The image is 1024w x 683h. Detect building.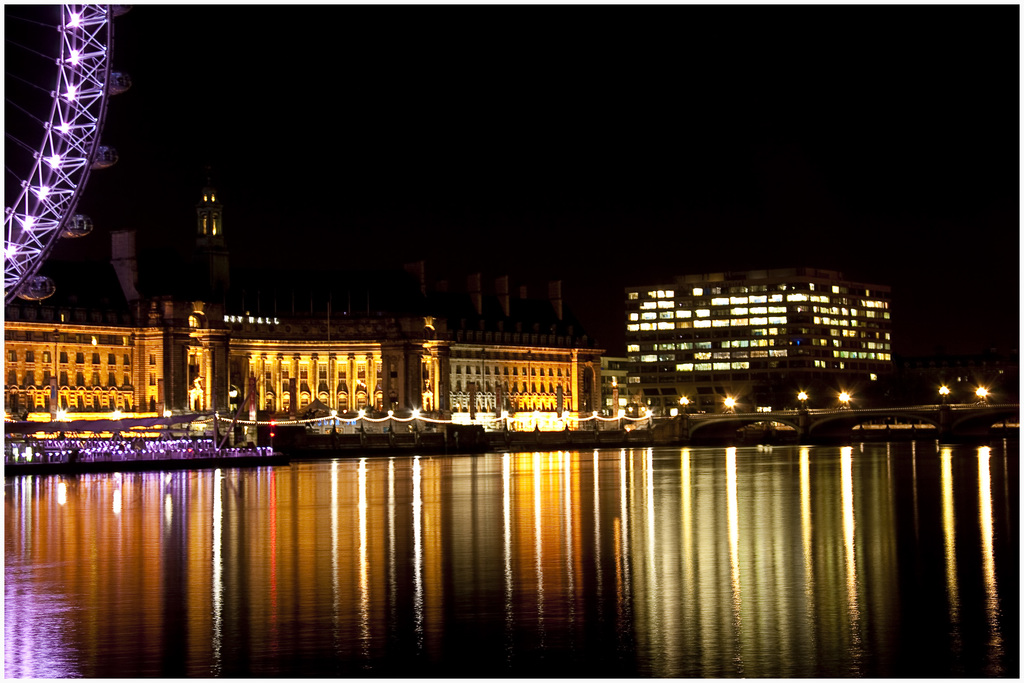
Detection: <region>0, 168, 605, 431</region>.
